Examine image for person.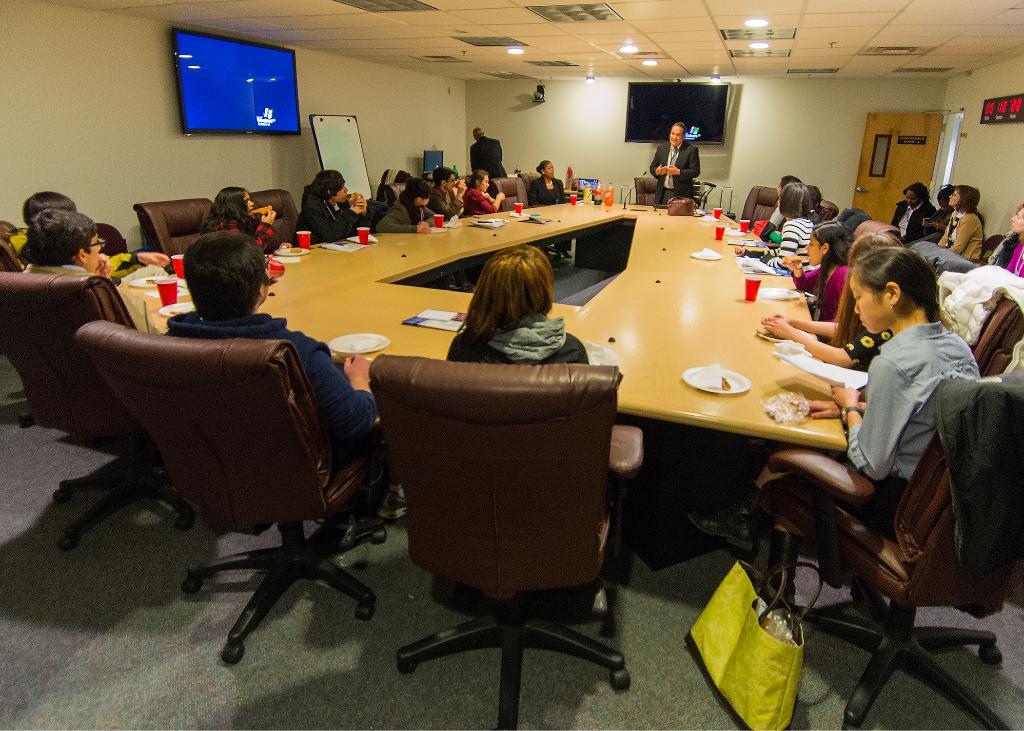
Examination result: l=425, t=163, r=465, b=218.
